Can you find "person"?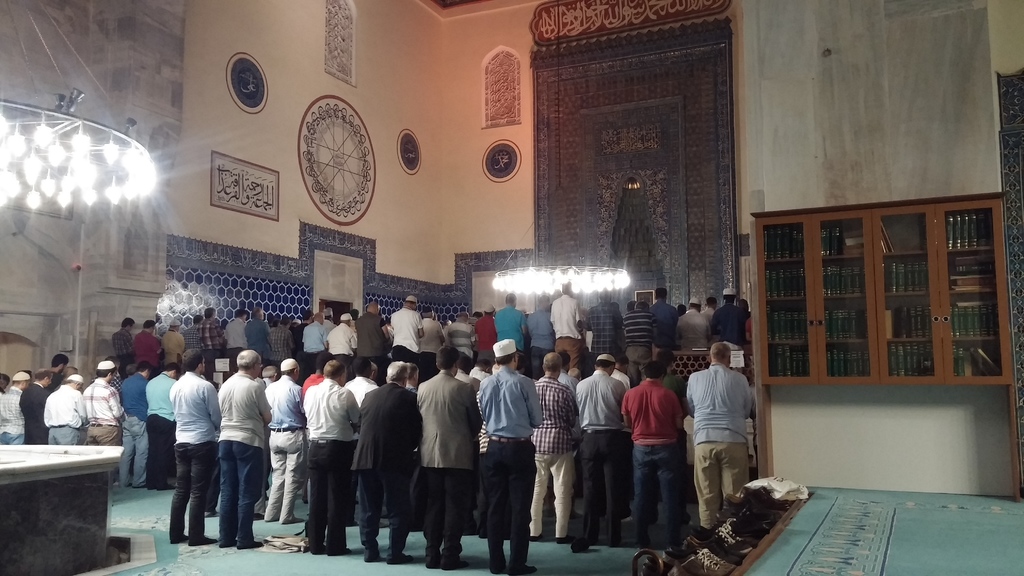
Yes, bounding box: crop(130, 320, 163, 374).
